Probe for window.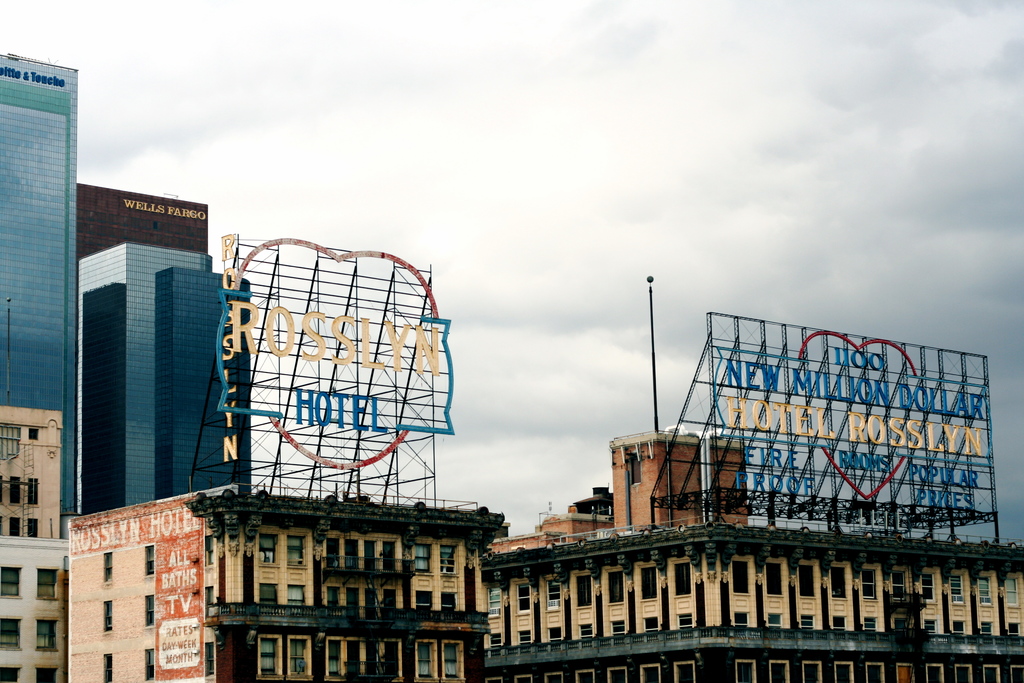
Probe result: [left=344, top=541, right=358, bottom=568].
